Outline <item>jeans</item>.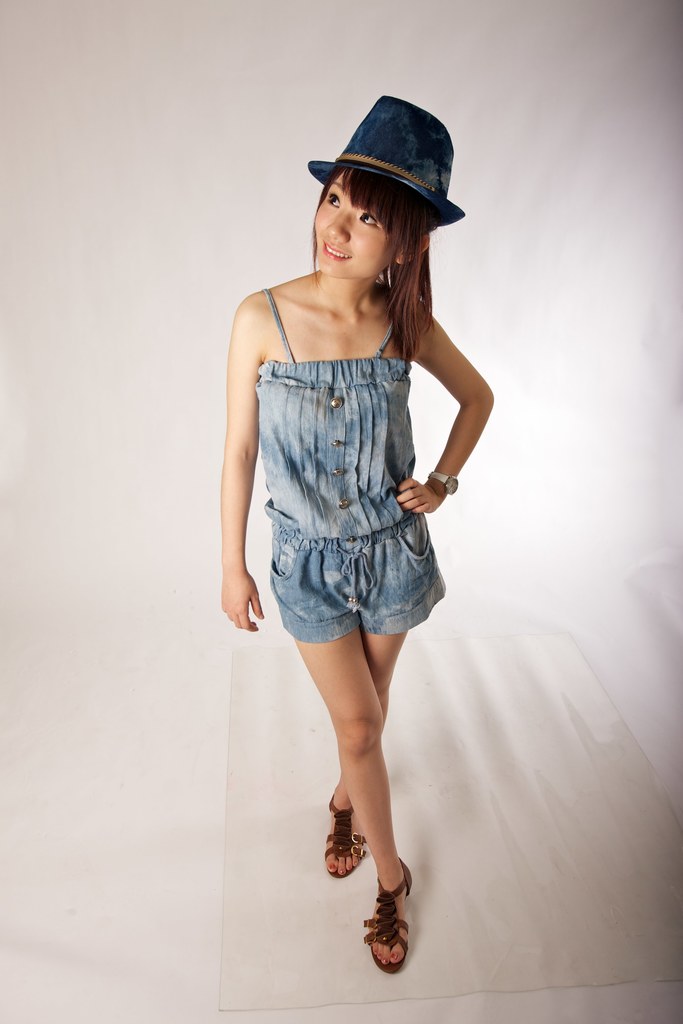
Outline: bbox(246, 281, 460, 640).
